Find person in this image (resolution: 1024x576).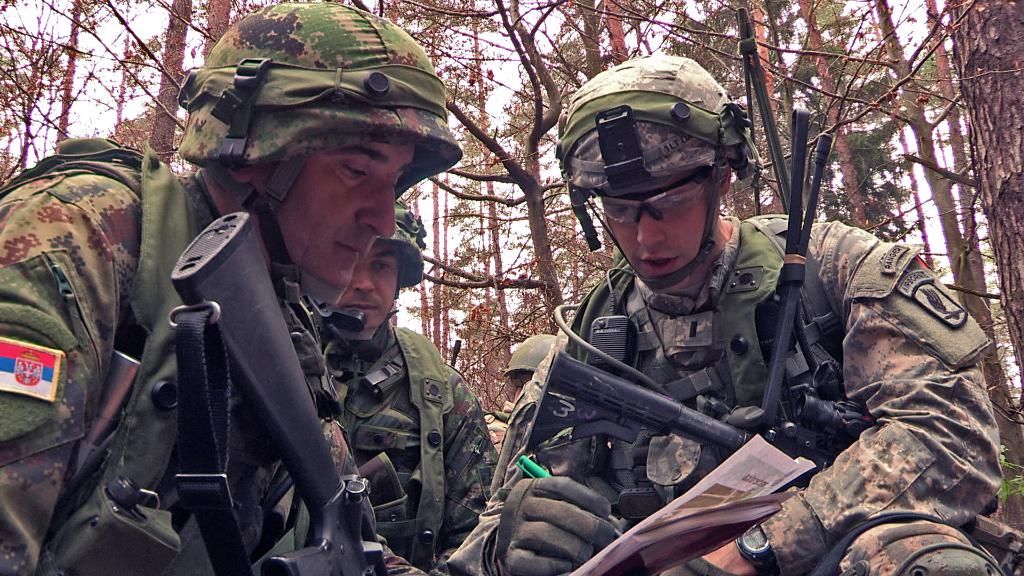
x1=488, y1=51, x2=1023, y2=575.
